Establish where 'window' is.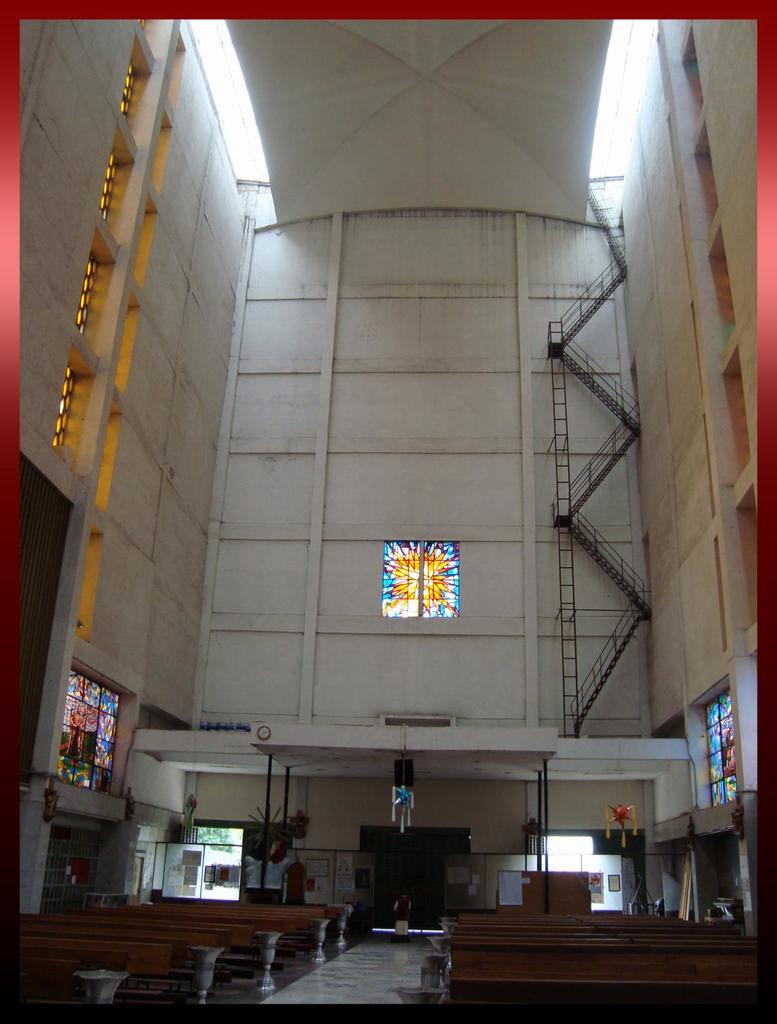
Established at (61,252,106,328).
